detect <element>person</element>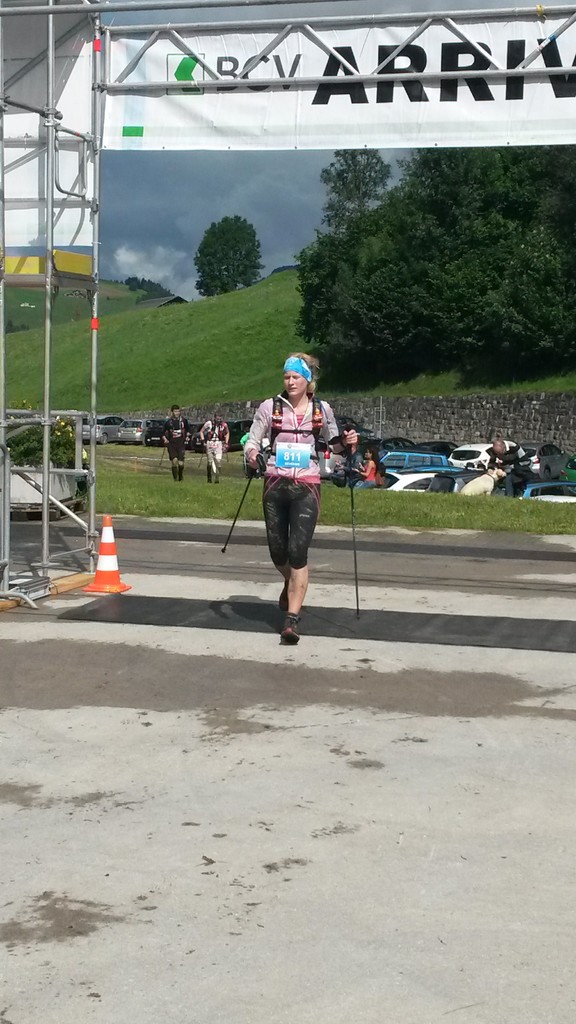
bbox(159, 401, 190, 482)
